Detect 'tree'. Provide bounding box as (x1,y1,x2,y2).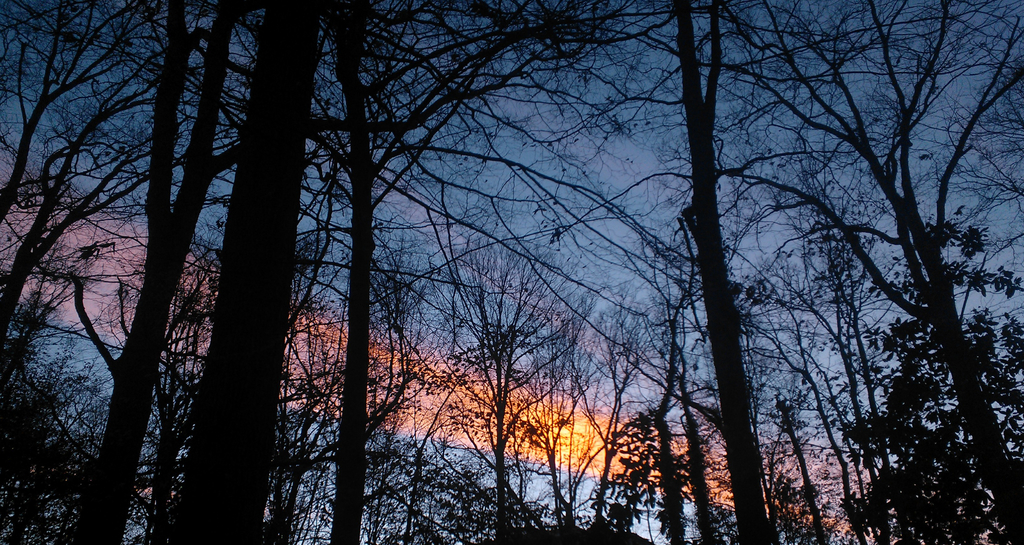
(664,0,806,541).
